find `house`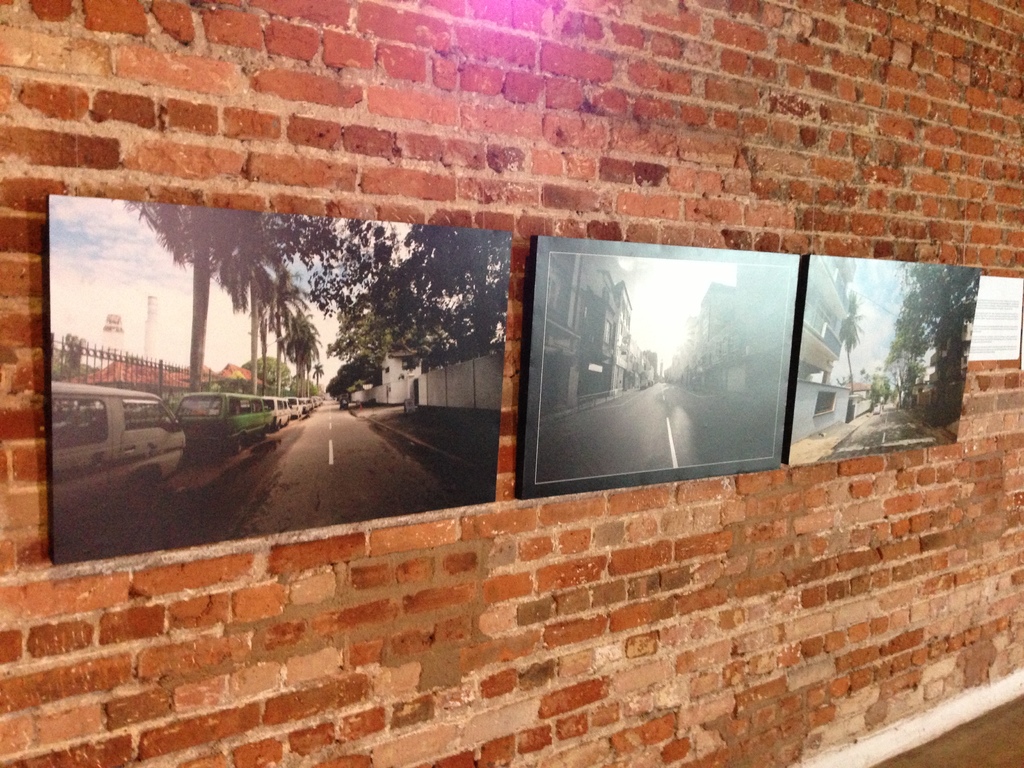
locate(0, 0, 1023, 767)
